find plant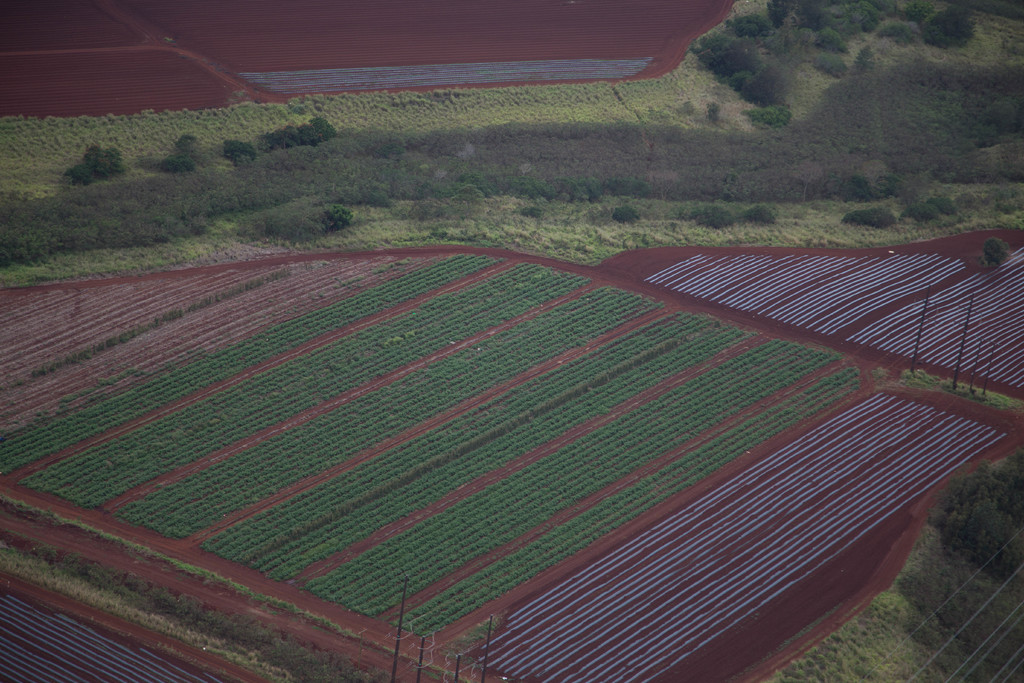
(x1=916, y1=446, x2=1023, y2=680)
